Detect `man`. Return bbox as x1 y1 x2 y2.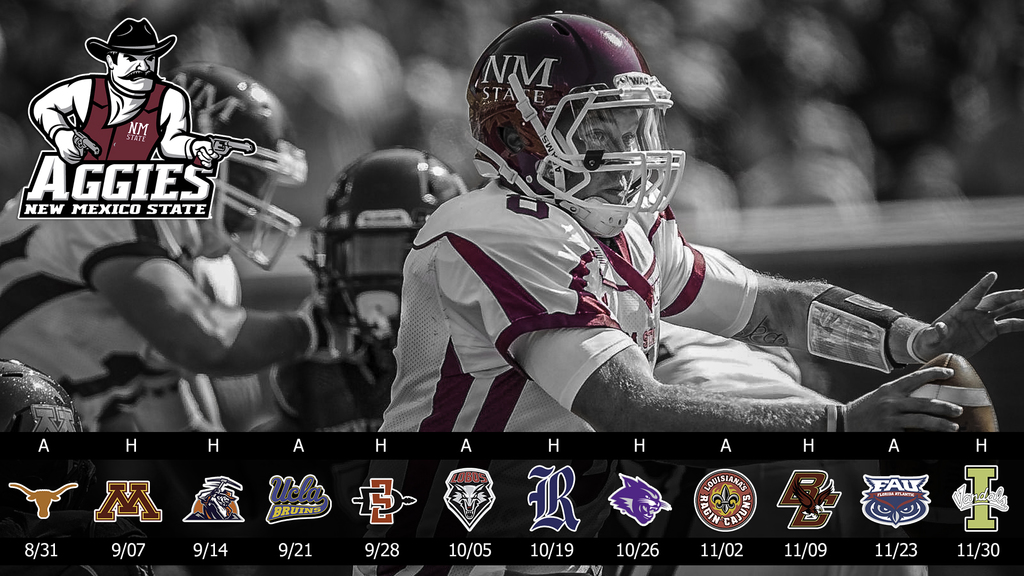
300 143 481 447.
